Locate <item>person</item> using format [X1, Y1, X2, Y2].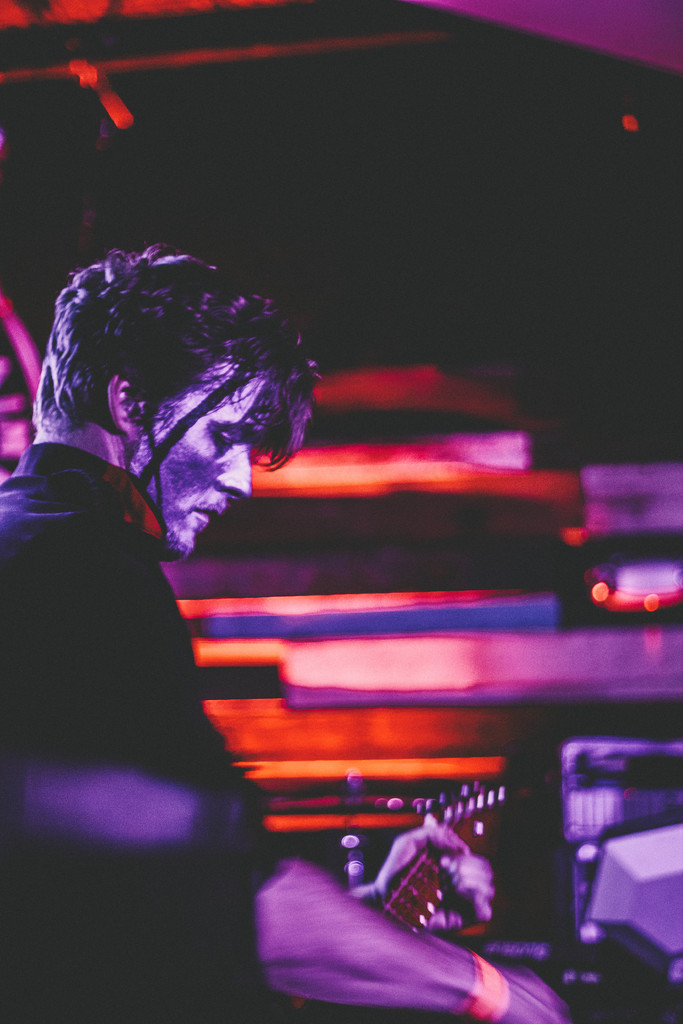
[0, 242, 570, 1023].
